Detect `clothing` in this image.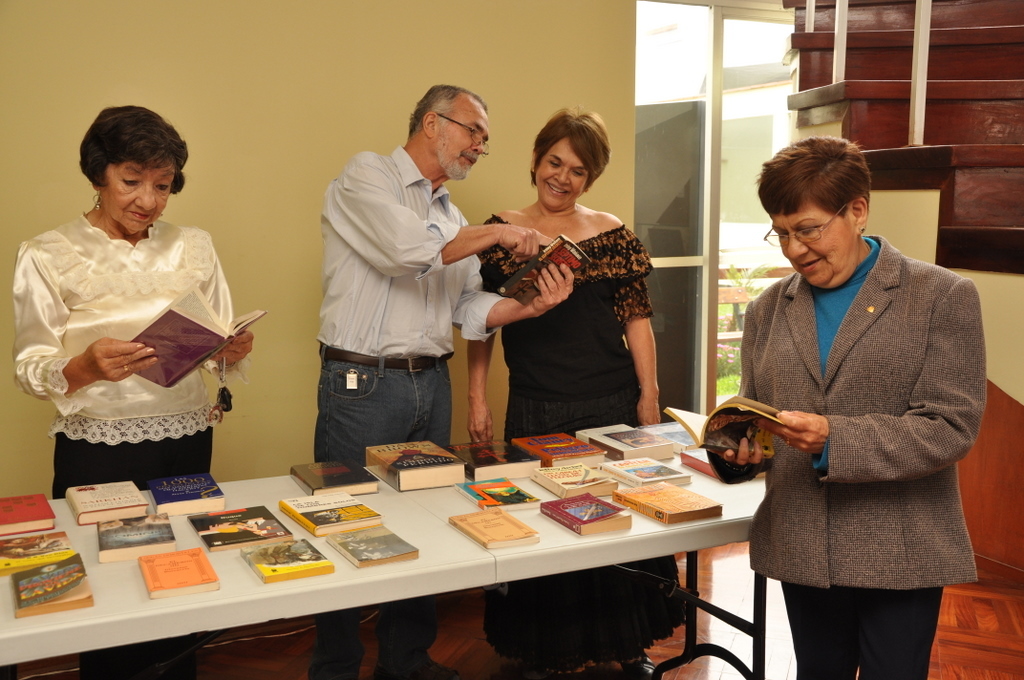
Detection: box=[14, 216, 252, 477].
